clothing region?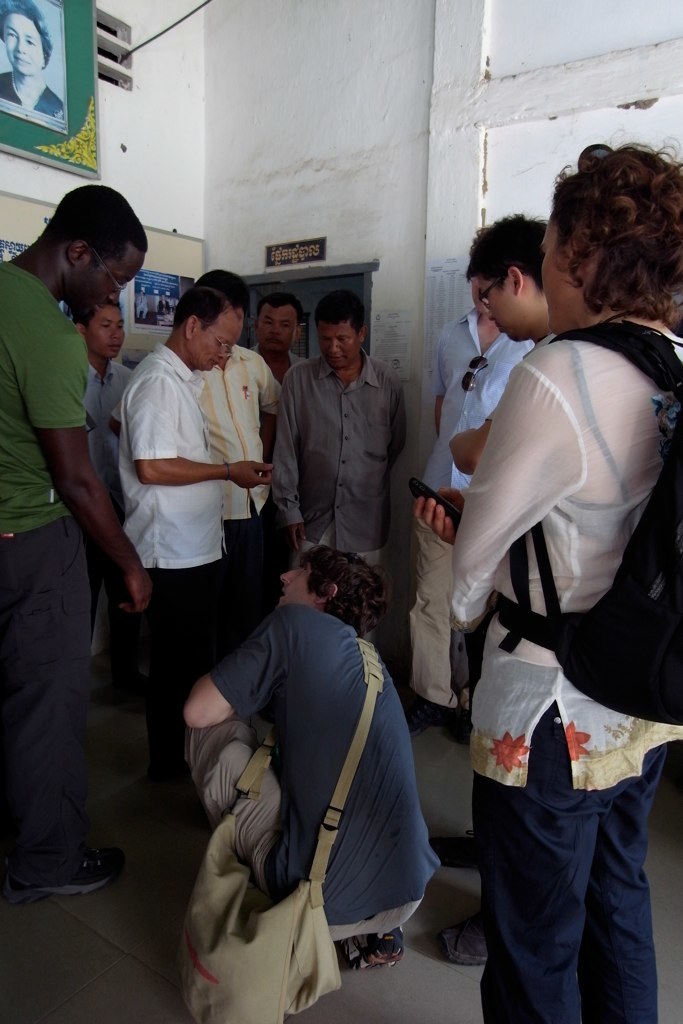
select_region(0, 260, 94, 863)
